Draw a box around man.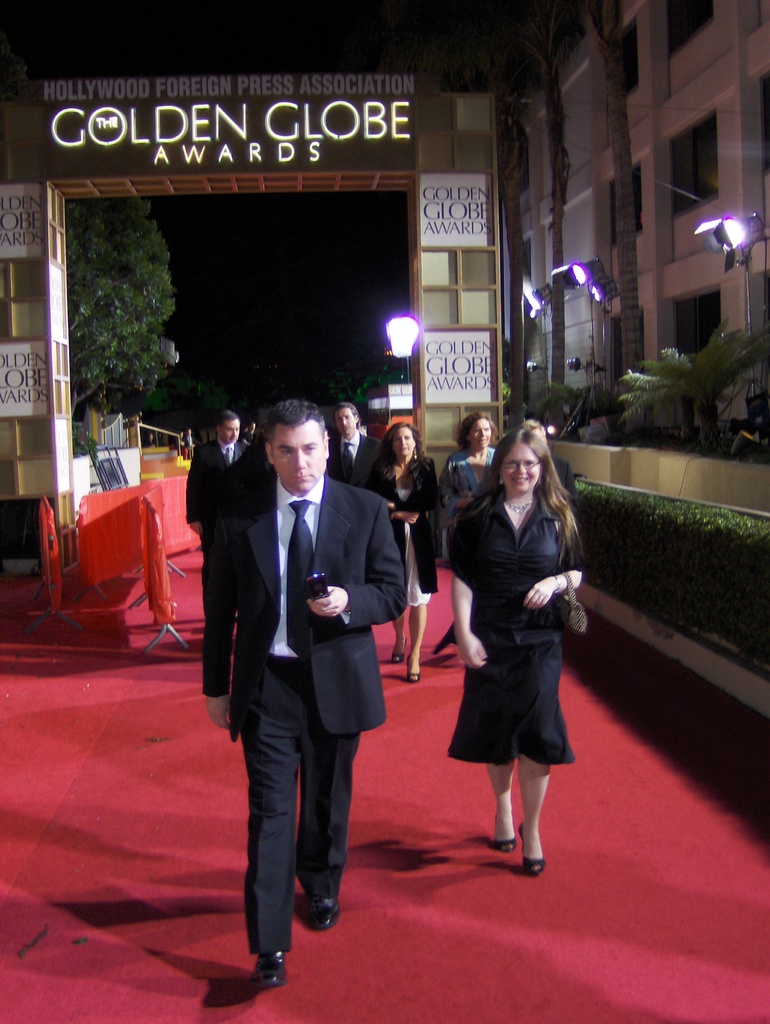
locate(452, 423, 509, 579).
